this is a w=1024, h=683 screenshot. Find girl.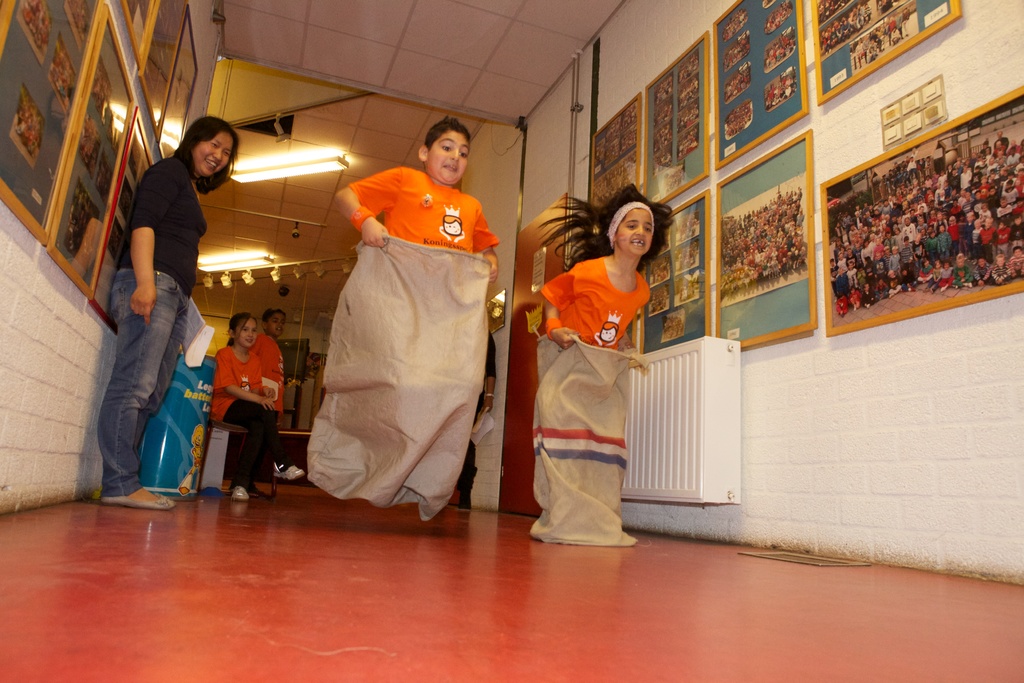
Bounding box: <region>538, 182, 672, 350</region>.
